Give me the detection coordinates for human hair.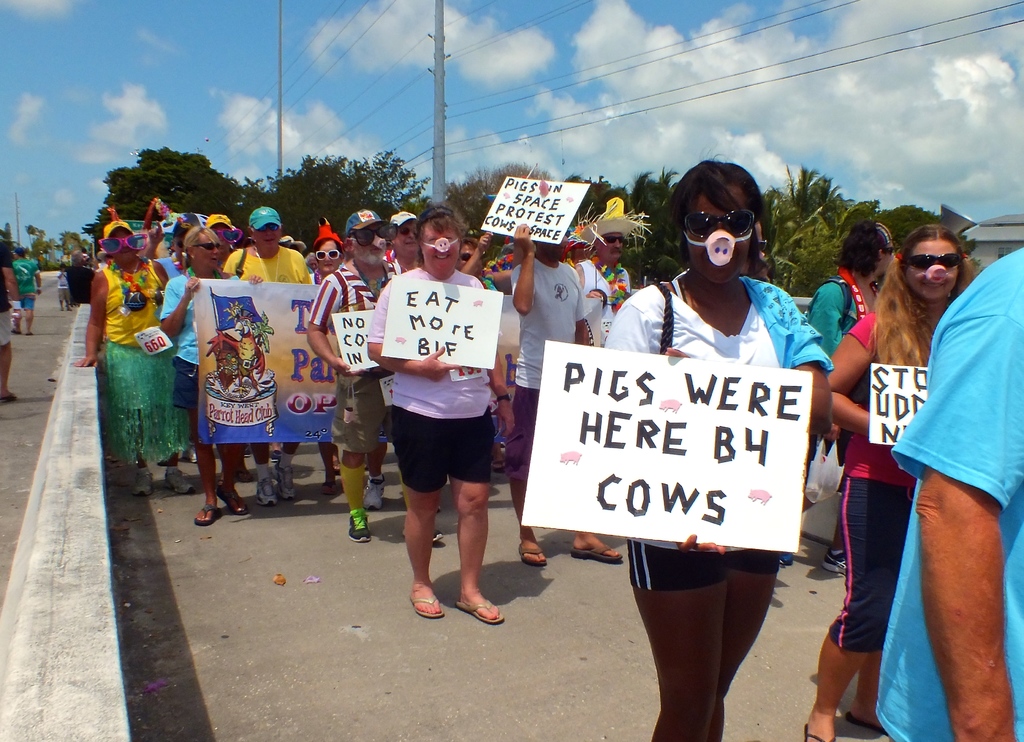
bbox=(182, 225, 225, 271).
